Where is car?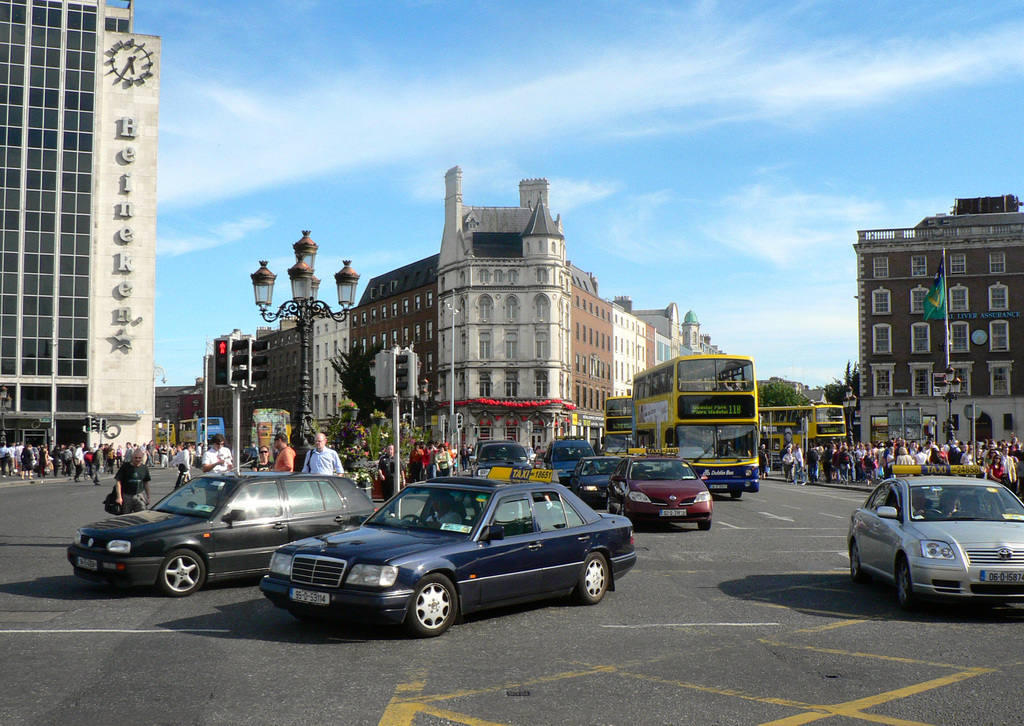
bbox(845, 473, 1023, 618).
